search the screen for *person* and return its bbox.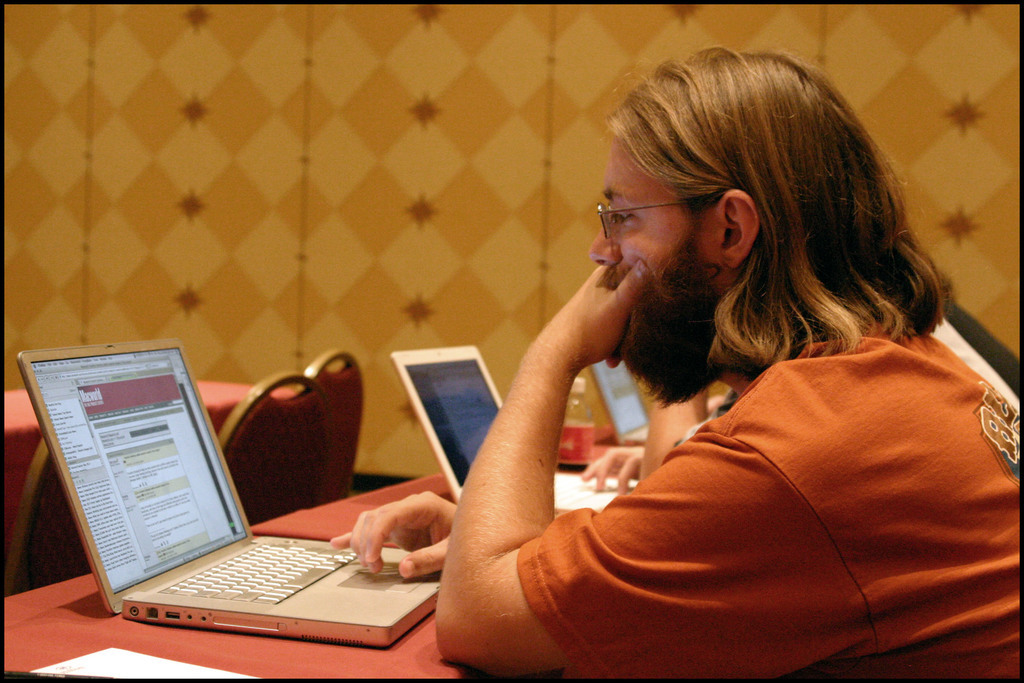
Found: (330, 44, 1023, 682).
